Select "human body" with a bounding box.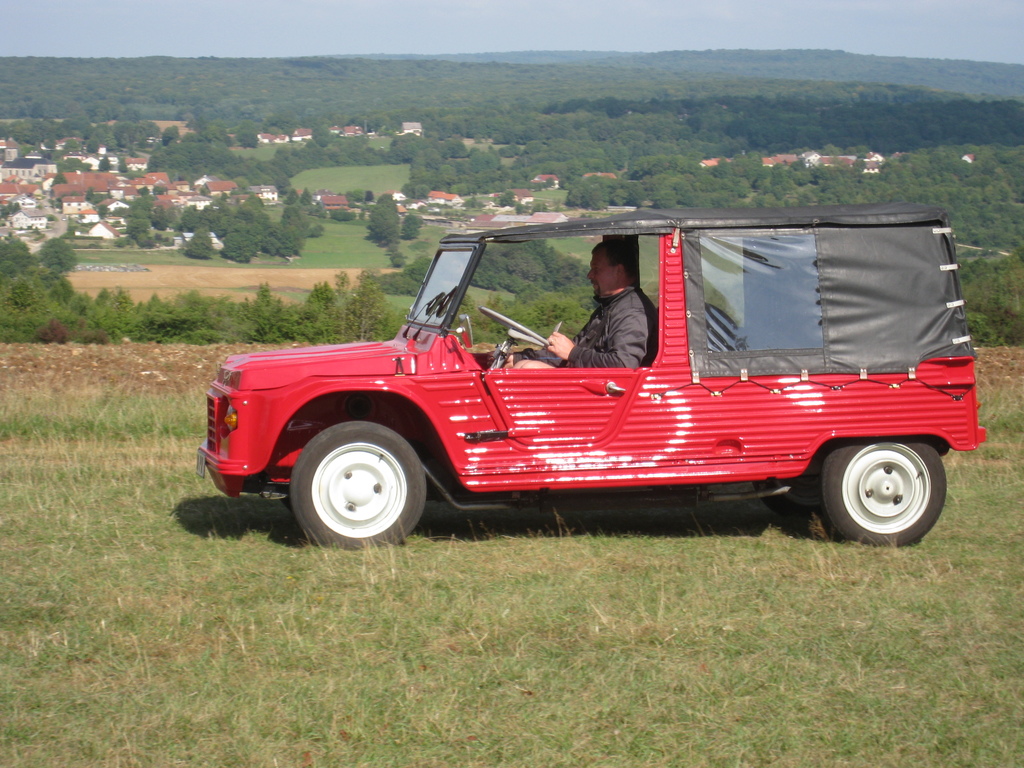
(x1=556, y1=238, x2=664, y2=366).
